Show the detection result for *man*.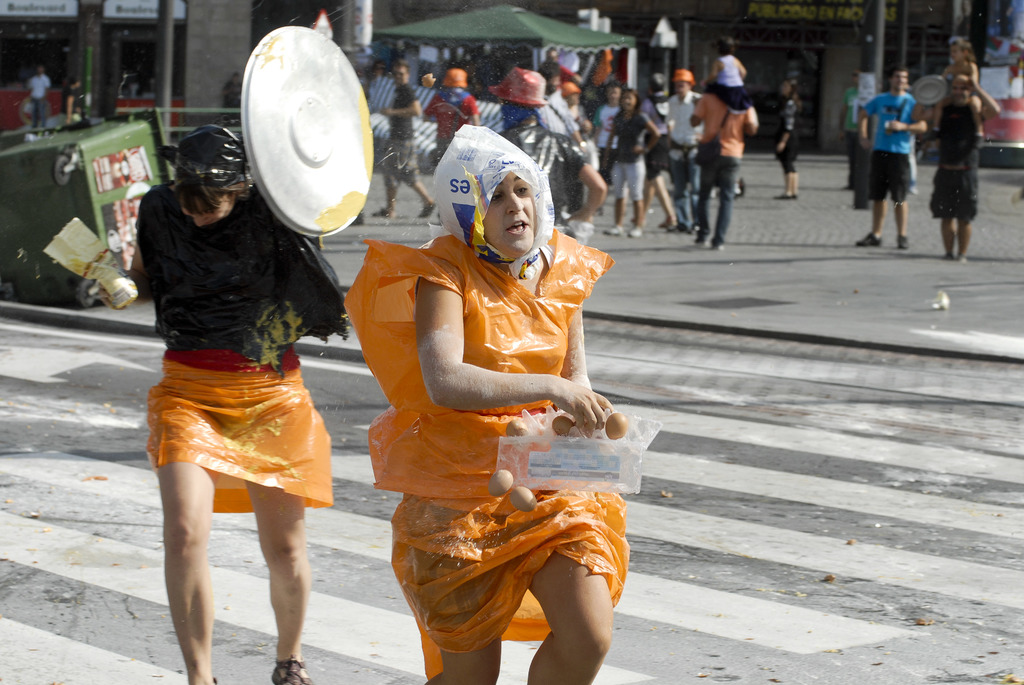
box(593, 83, 622, 207).
